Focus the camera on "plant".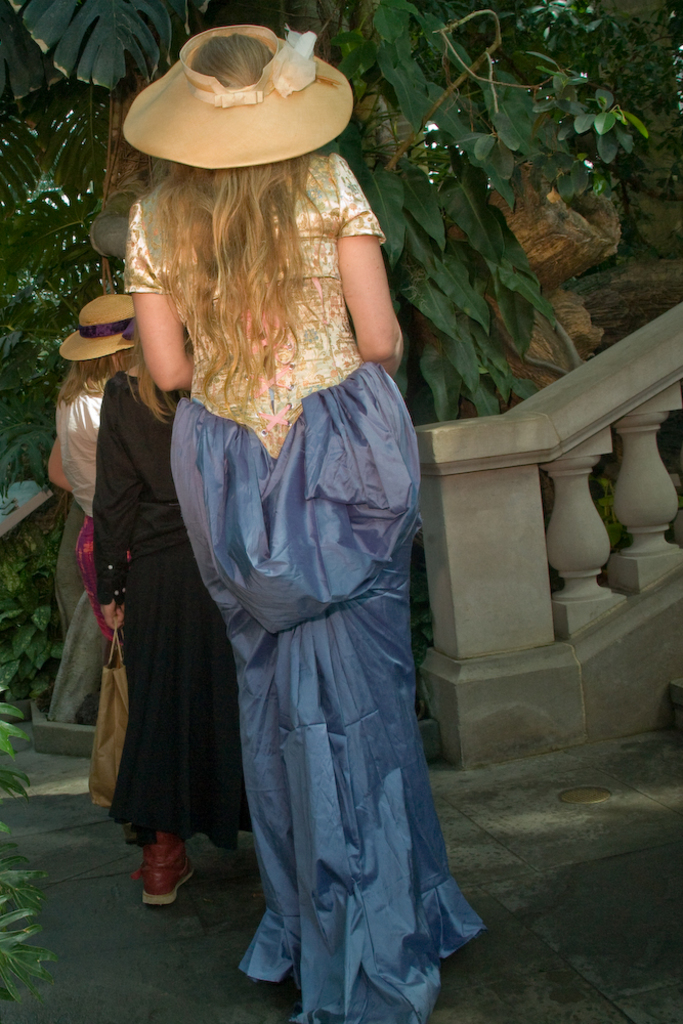
Focus region: <bbox>0, 534, 67, 711</bbox>.
